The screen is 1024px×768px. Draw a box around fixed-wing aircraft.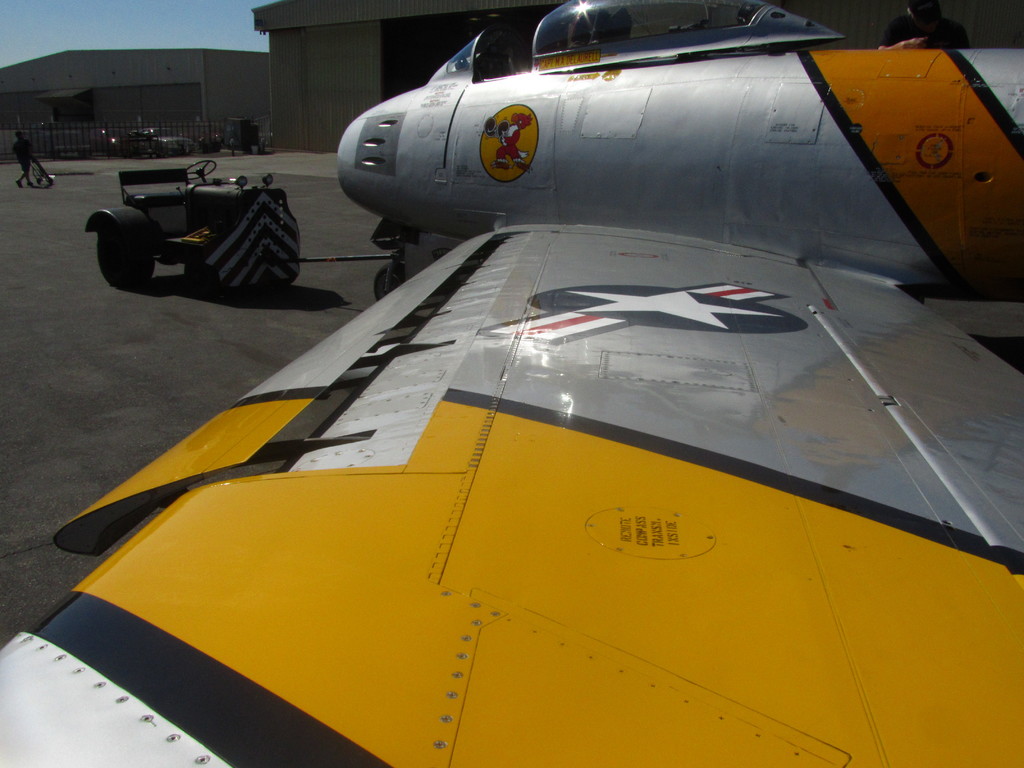
<bbox>2, 0, 1023, 767</bbox>.
